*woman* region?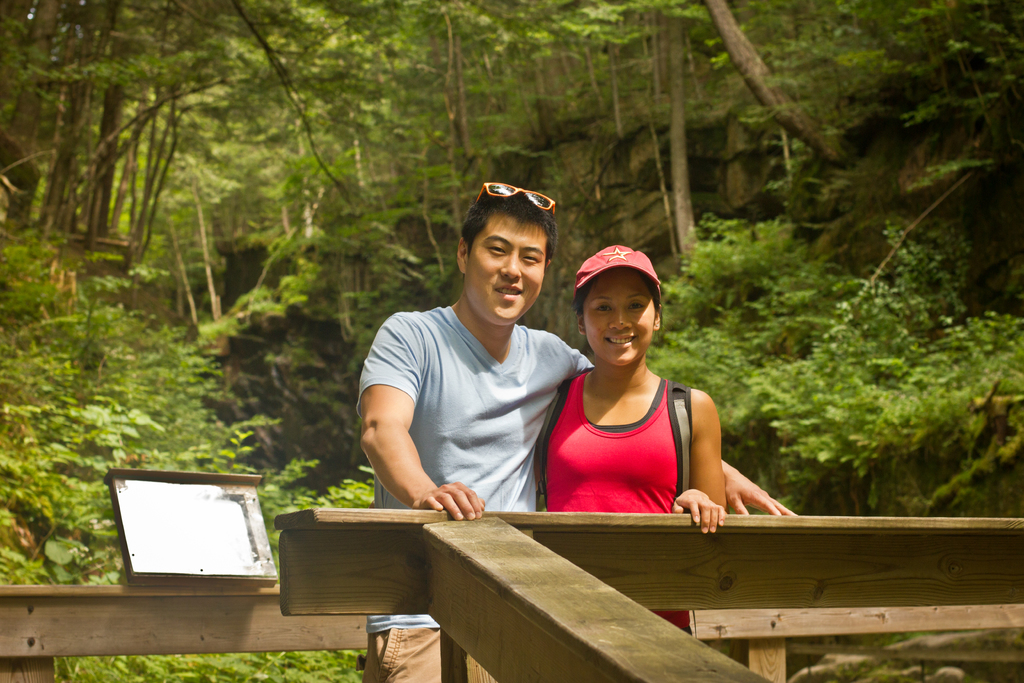
x1=540, y1=234, x2=723, y2=527
